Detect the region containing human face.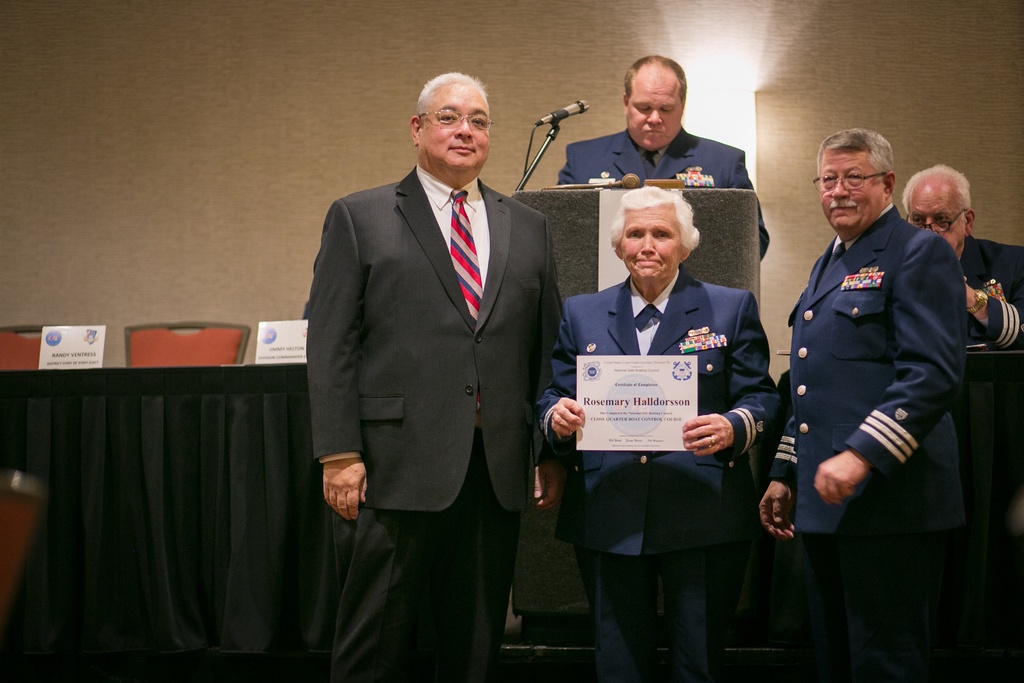
Rect(627, 76, 679, 150).
